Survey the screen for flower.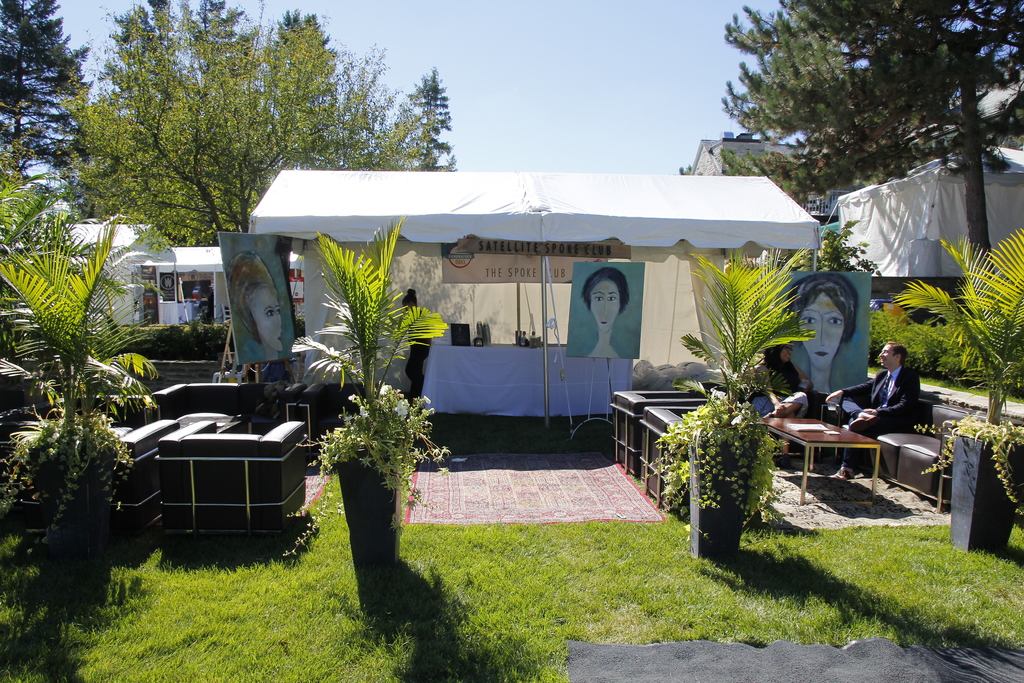
Survey found: {"x1": 742, "y1": 399, "x2": 751, "y2": 407}.
